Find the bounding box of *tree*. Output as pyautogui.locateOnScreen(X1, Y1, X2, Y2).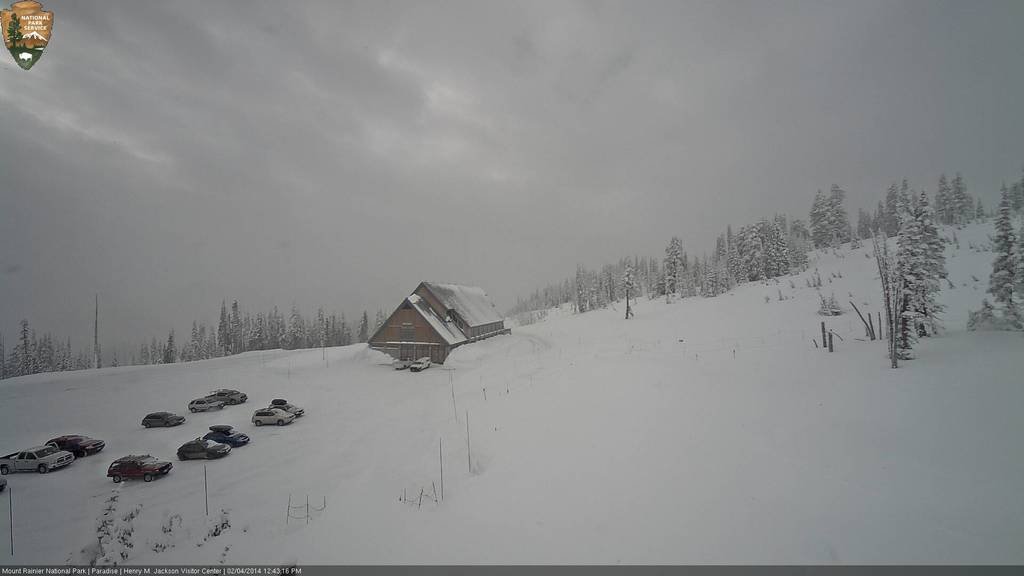
pyautogui.locateOnScreen(1007, 175, 1023, 220).
